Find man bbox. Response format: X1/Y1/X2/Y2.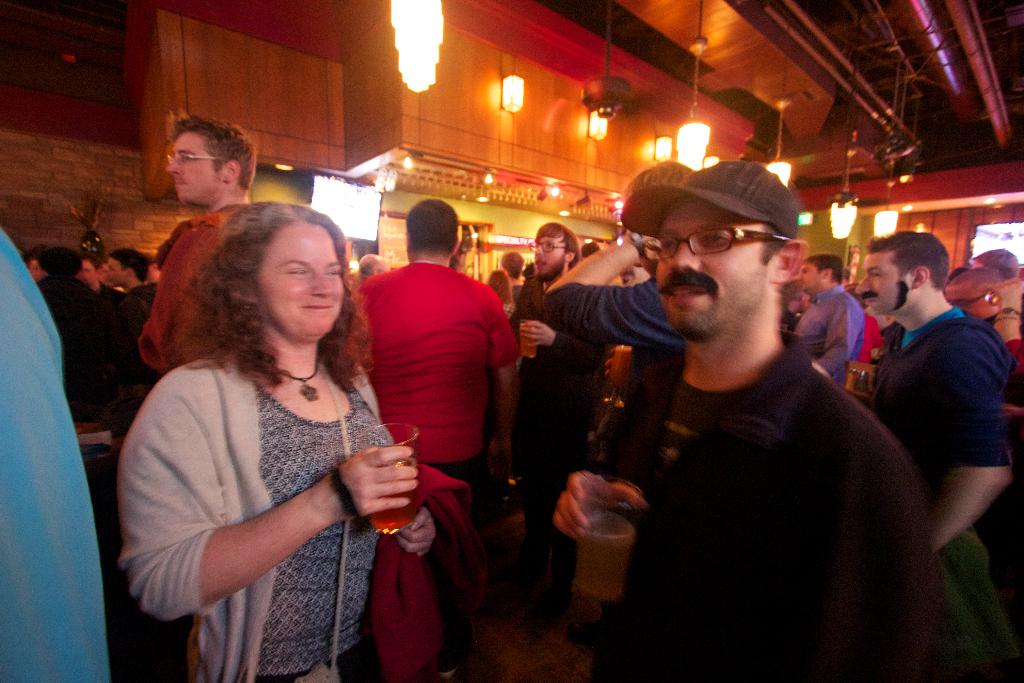
499/250/533/322.
